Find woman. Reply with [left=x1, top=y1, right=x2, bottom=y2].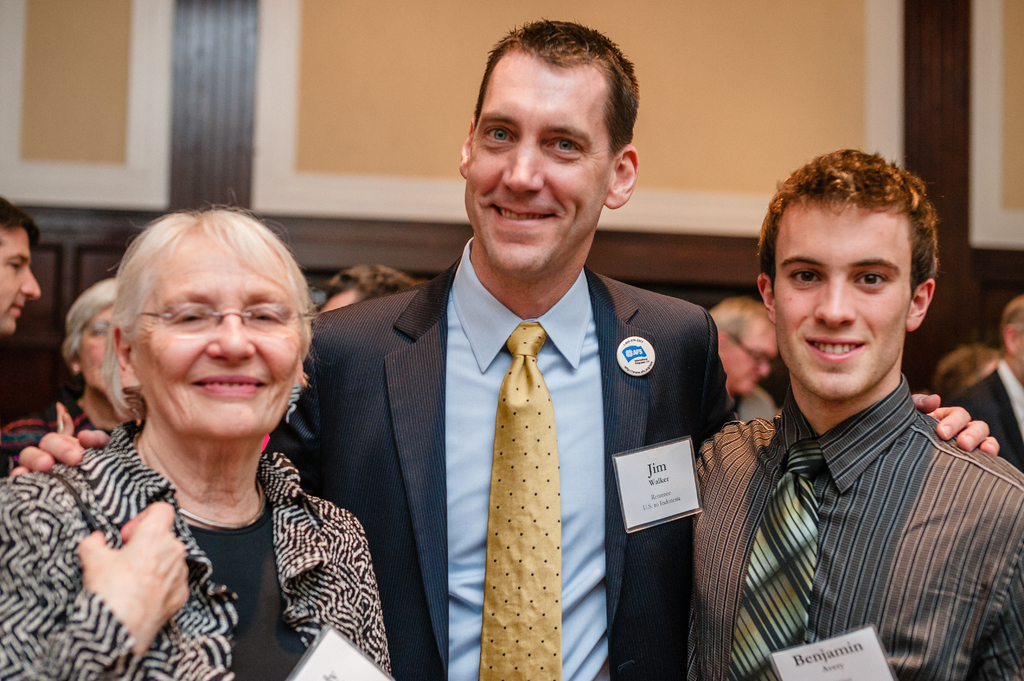
[left=0, top=268, right=127, bottom=486].
